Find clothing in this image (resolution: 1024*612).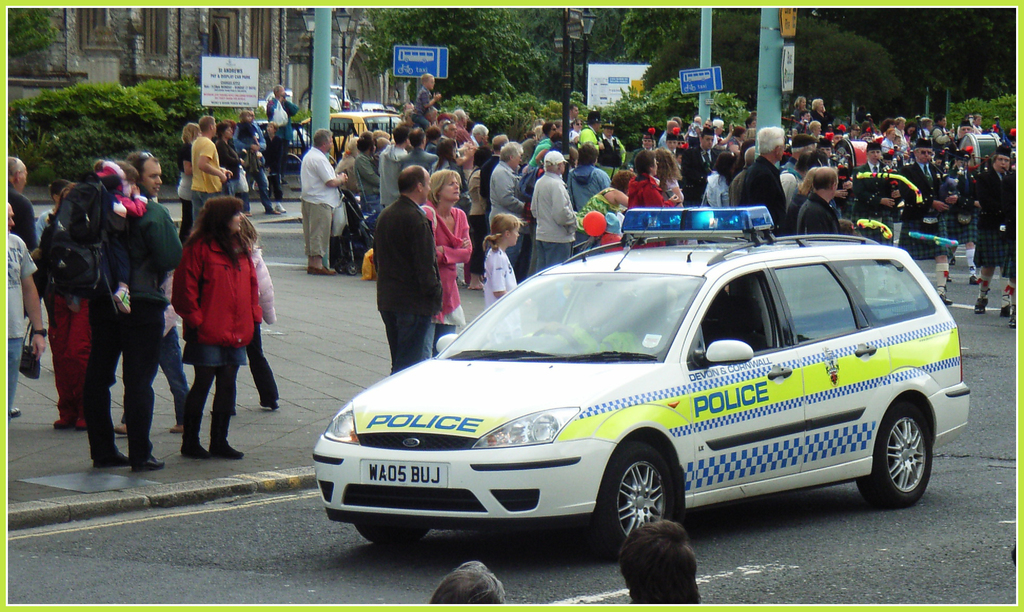
(125,195,204,472).
